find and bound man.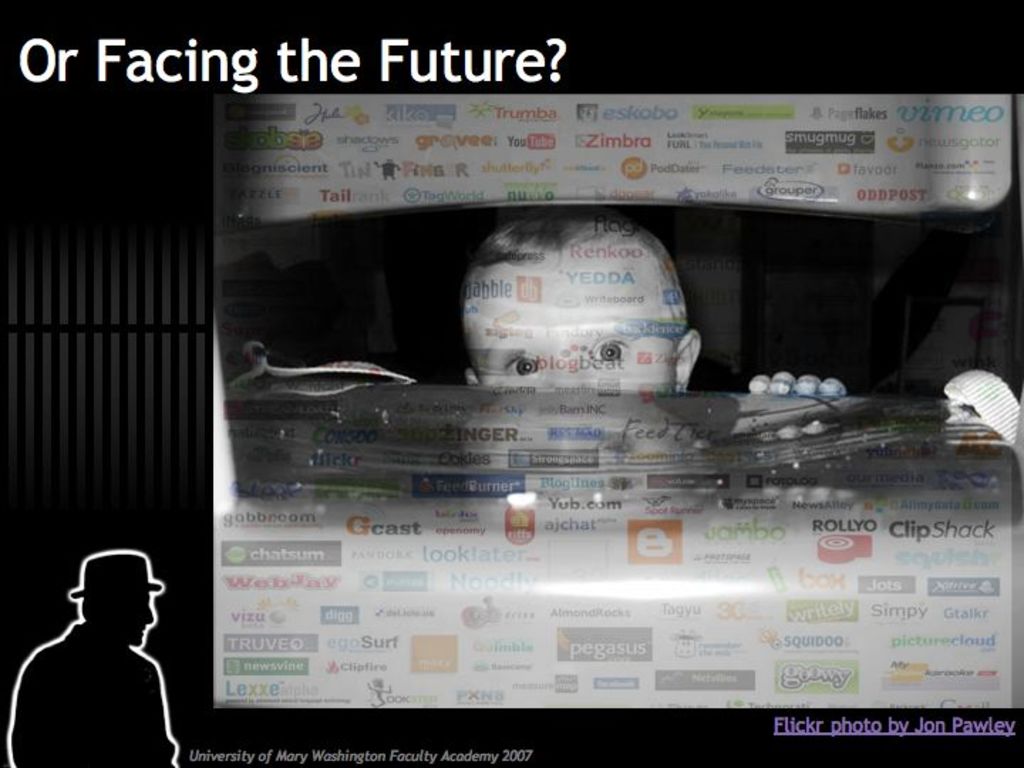
Bound: bbox=[14, 546, 195, 762].
